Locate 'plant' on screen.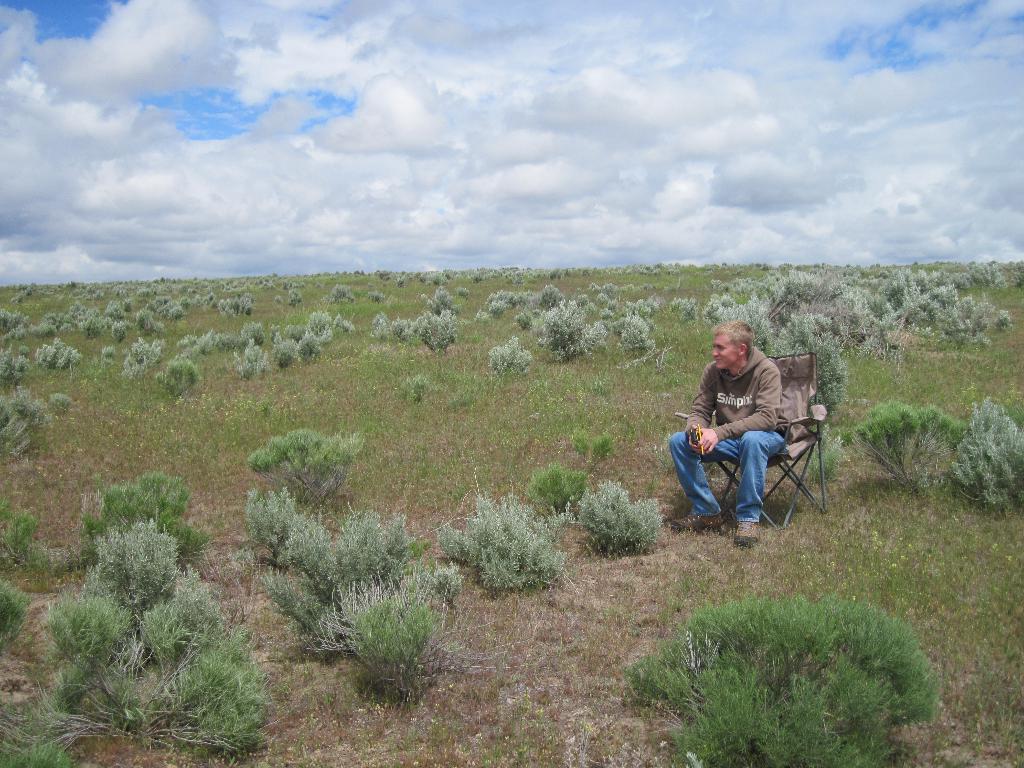
On screen at 387/311/419/343.
